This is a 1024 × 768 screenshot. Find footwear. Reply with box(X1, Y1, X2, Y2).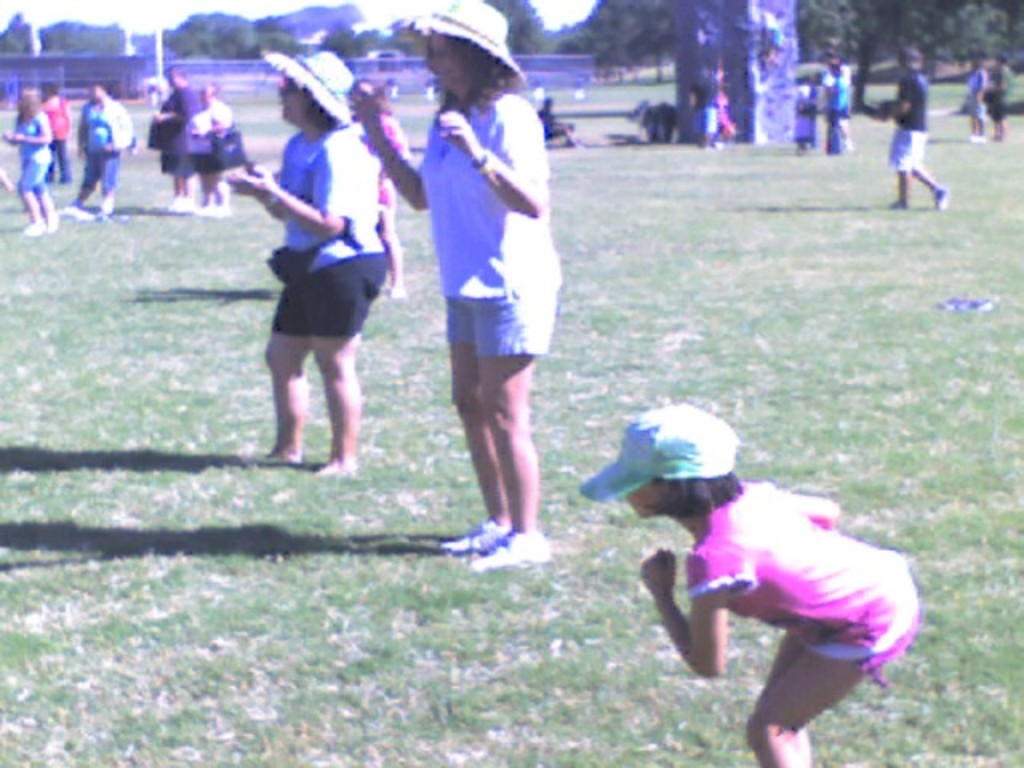
box(197, 198, 214, 213).
